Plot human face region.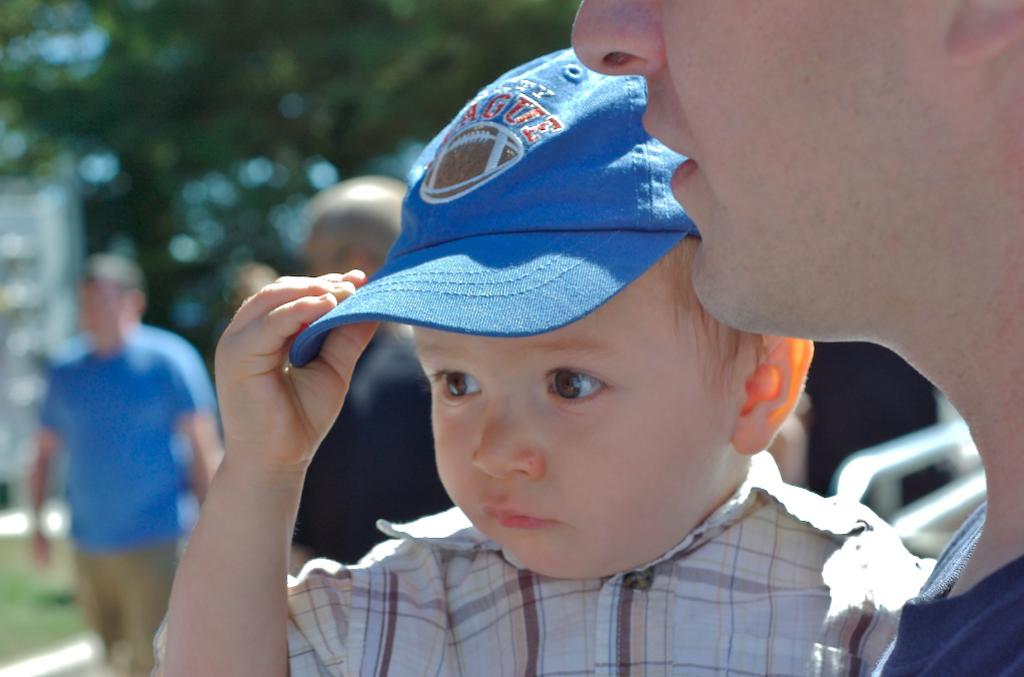
Plotted at [406, 266, 744, 582].
